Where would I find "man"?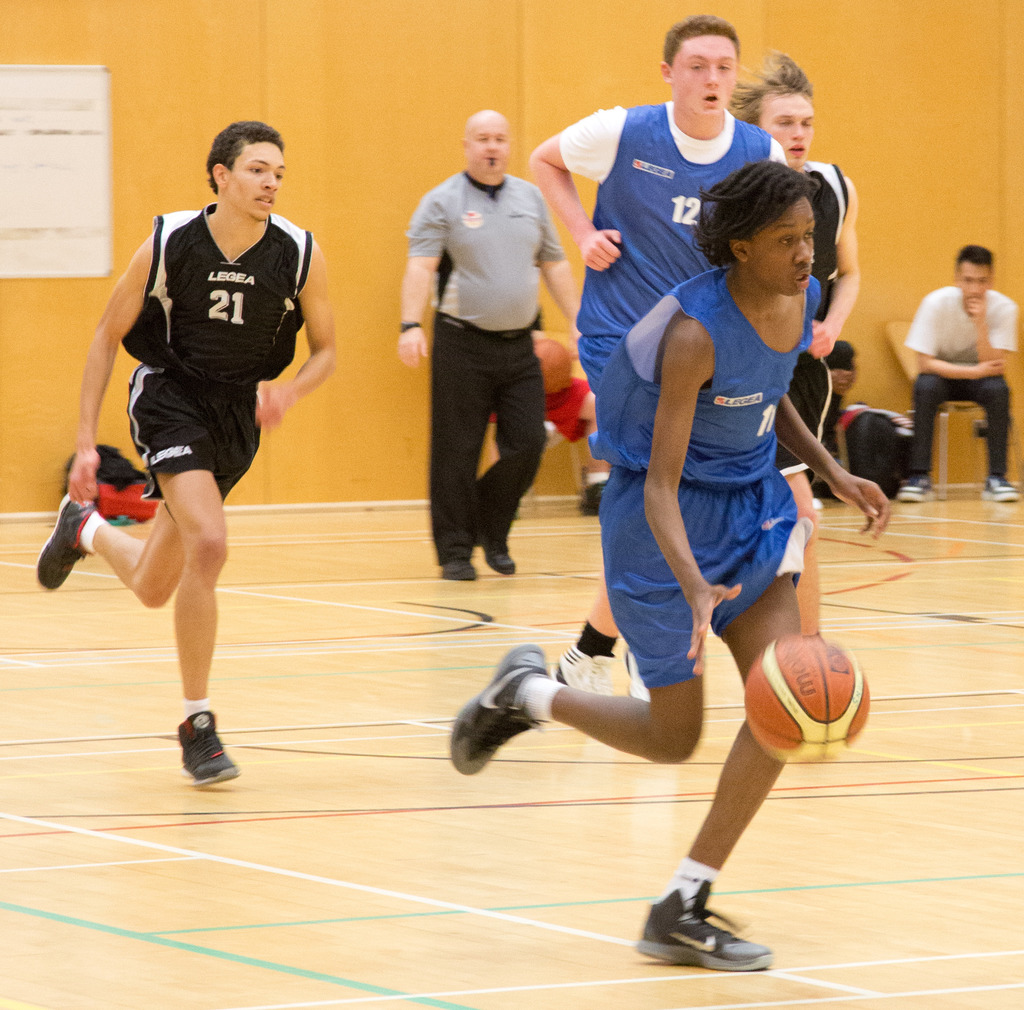
At bbox=[886, 250, 1023, 512].
